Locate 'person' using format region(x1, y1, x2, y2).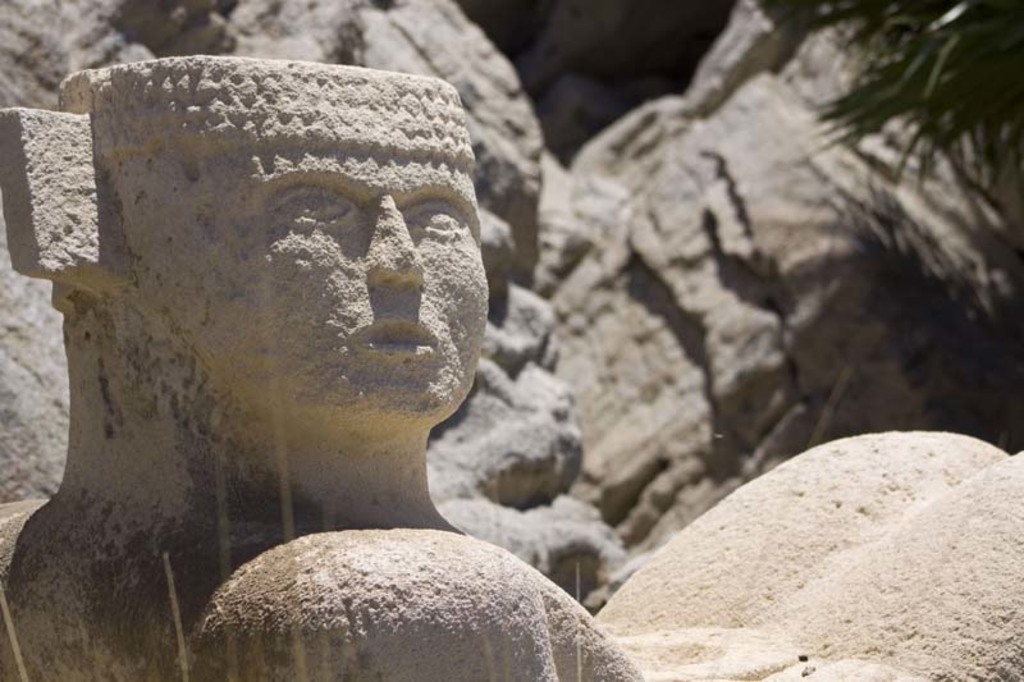
region(0, 52, 1023, 681).
